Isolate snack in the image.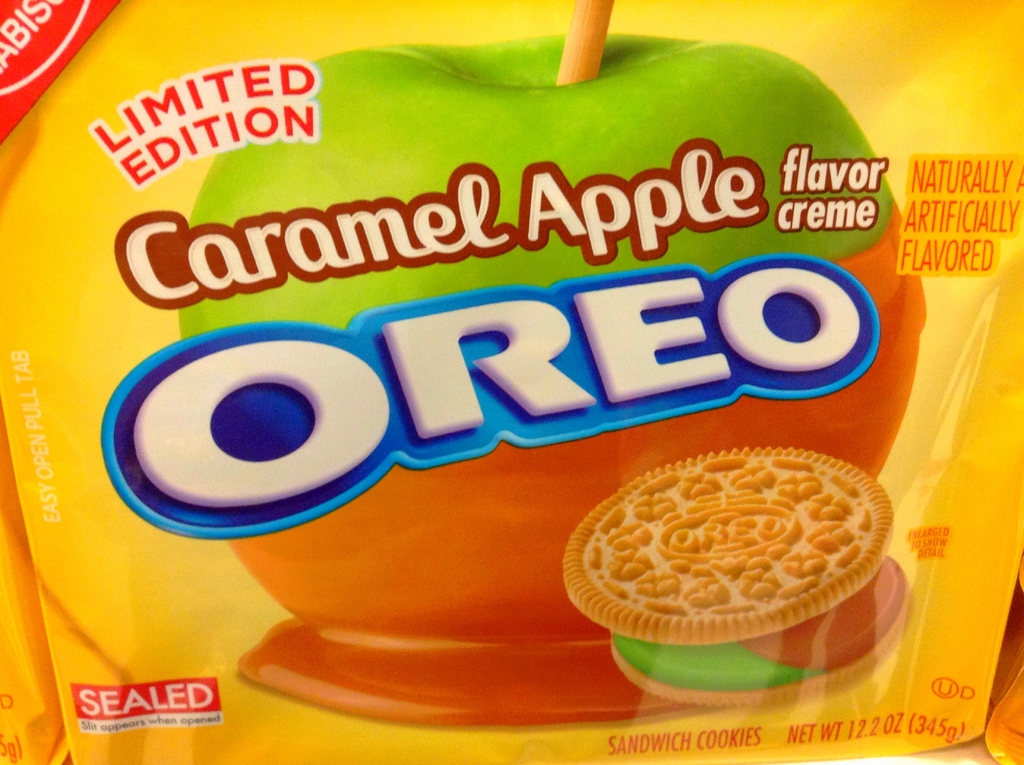
Isolated region: BBox(0, 0, 1023, 764).
